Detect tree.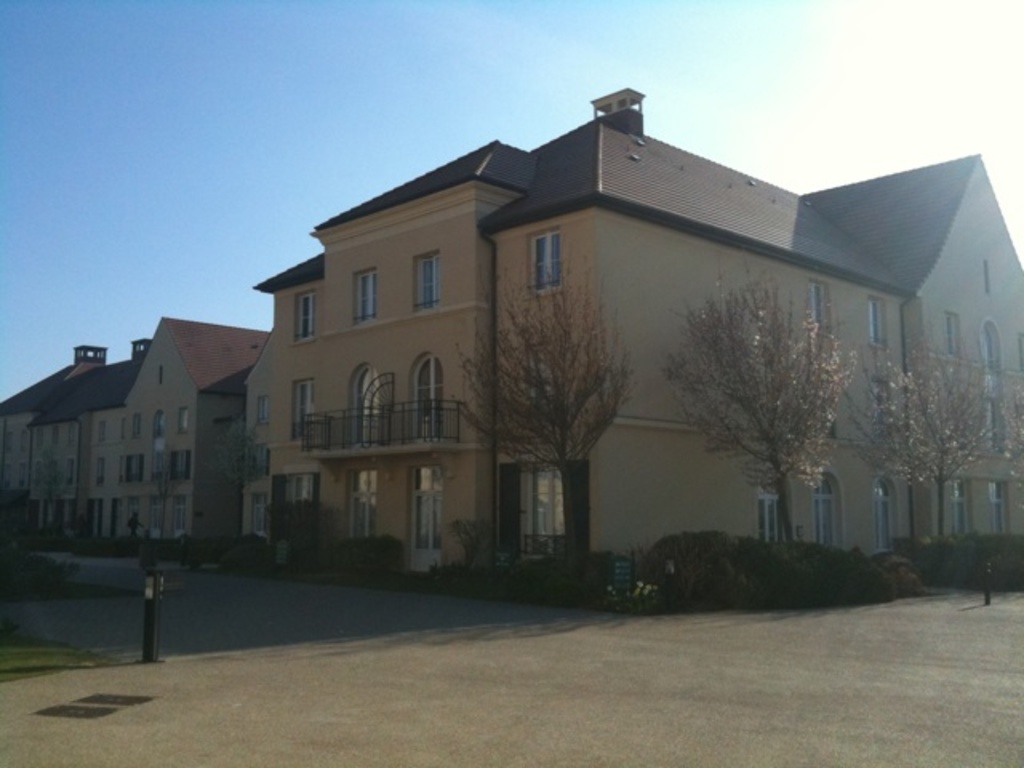
Detected at locate(35, 453, 75, 554).
